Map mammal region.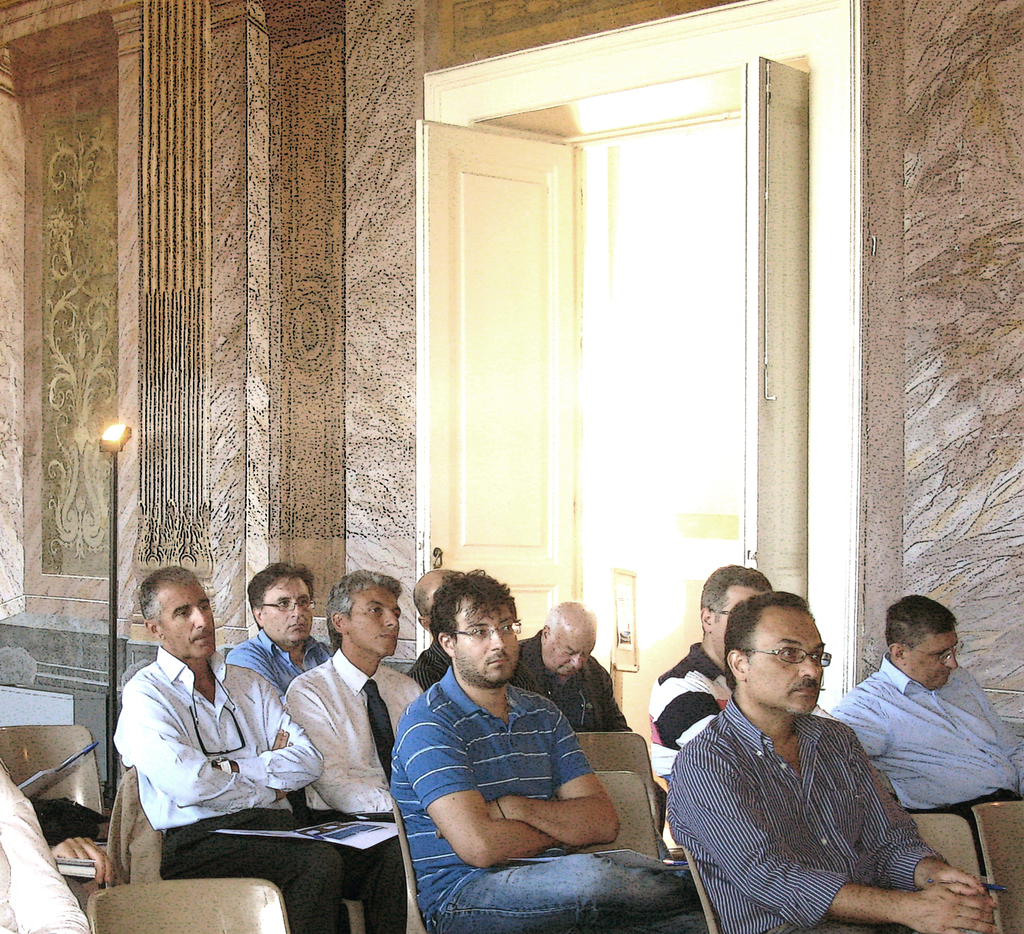
Mapped to [385, 564, 721, 933].
